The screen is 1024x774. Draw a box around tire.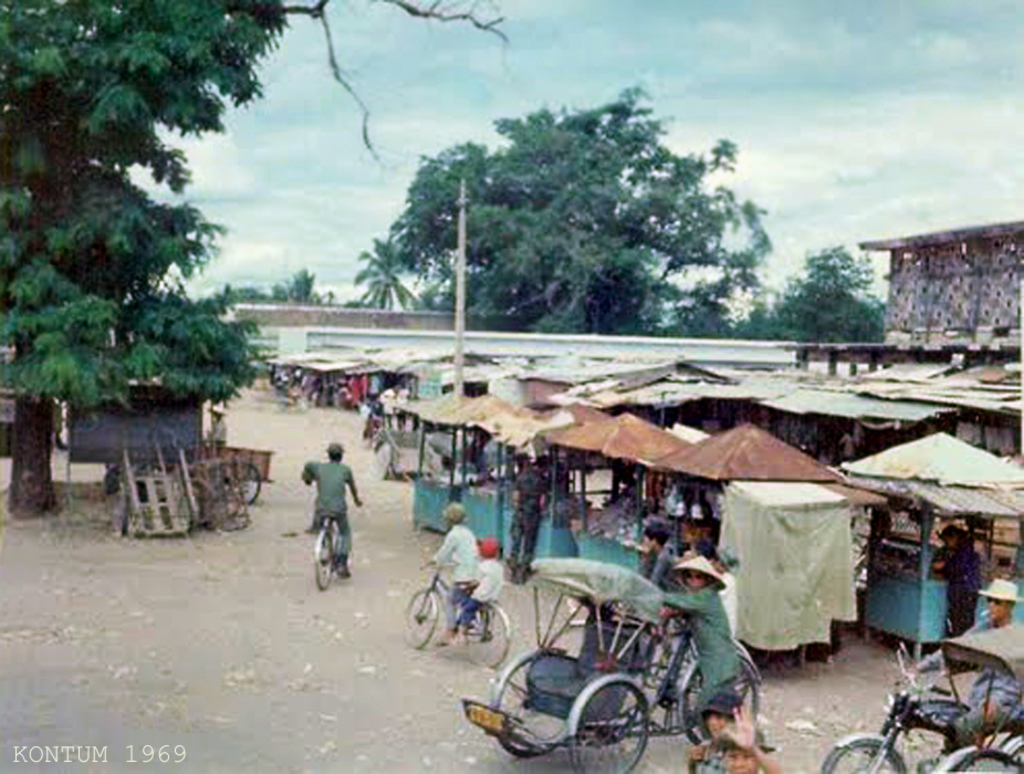
[229, 459, 259, 501].
